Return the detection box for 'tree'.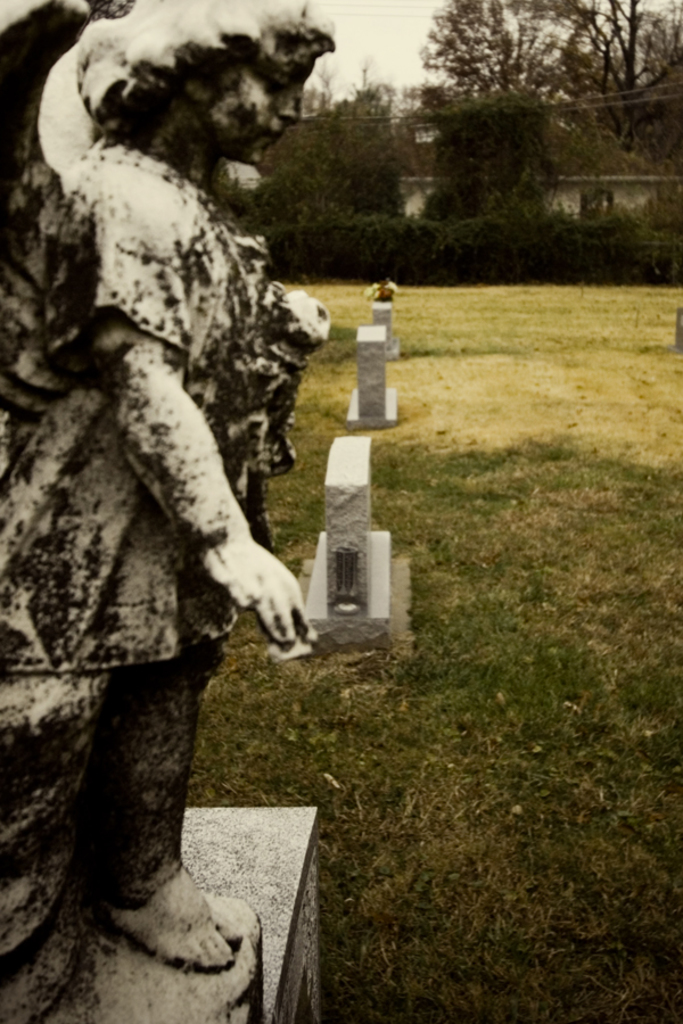
rect(426, 2, 676, 157).
